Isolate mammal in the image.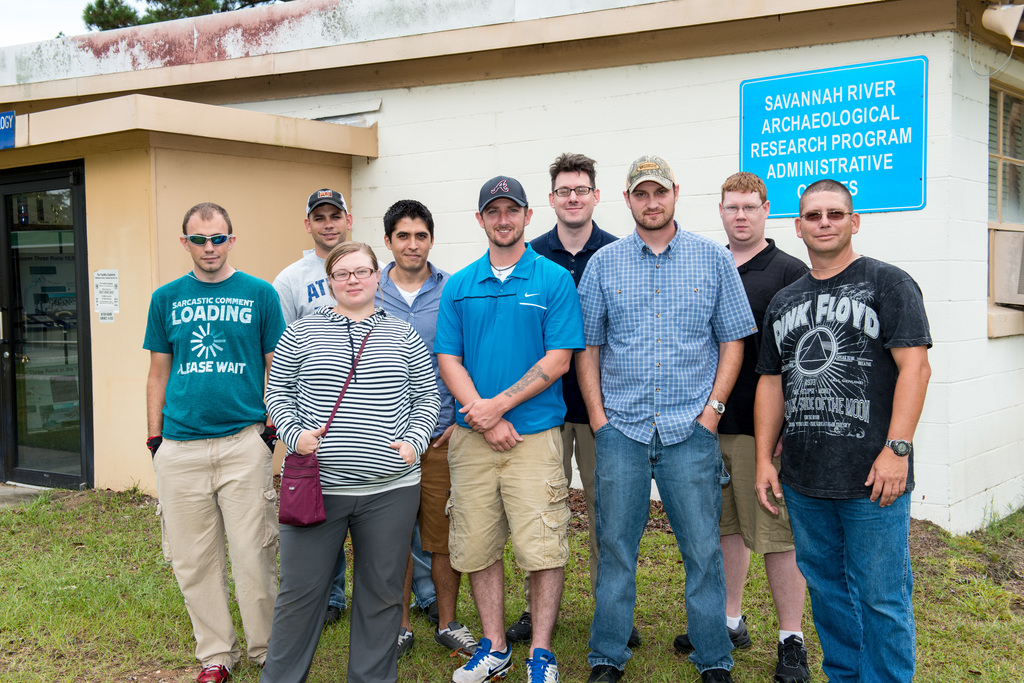
Isolated region: [753, 175, 931, 681].
